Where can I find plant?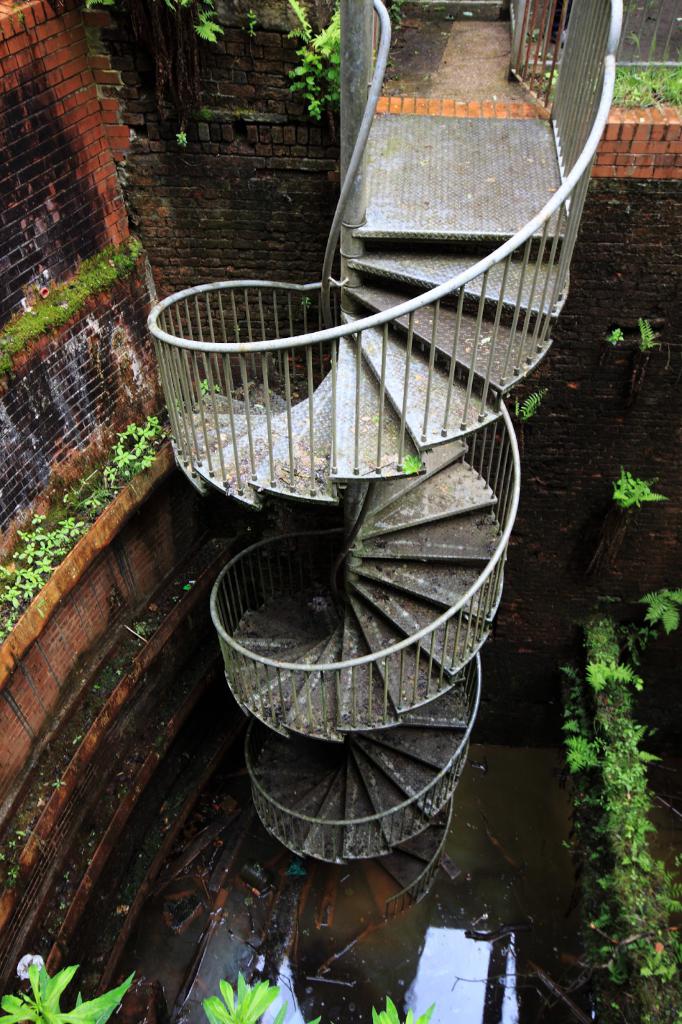
You can find it at bbox(6, 0, 28, 29).
